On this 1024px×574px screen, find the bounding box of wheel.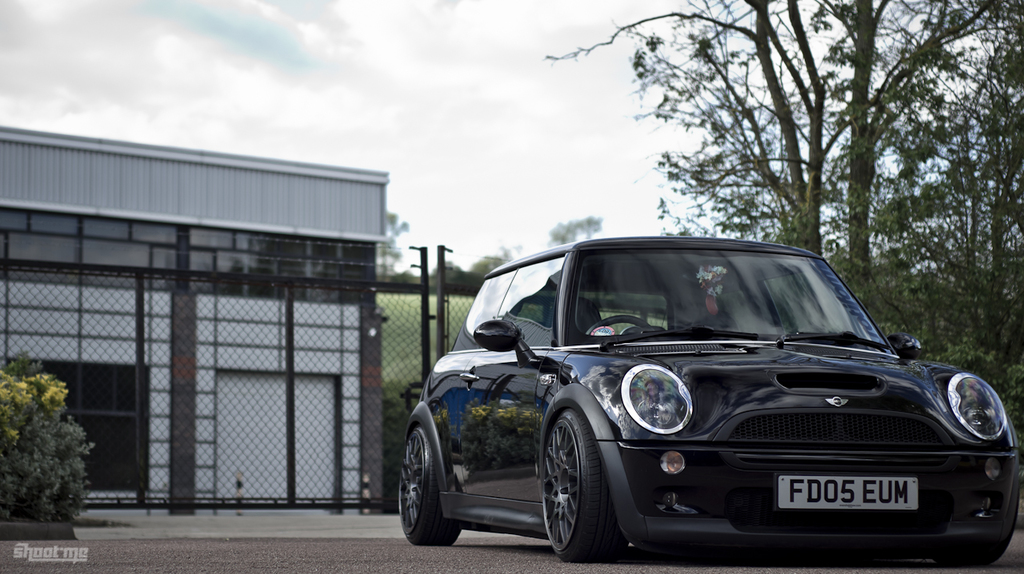
Bounding box: locate(935, 475, 1020, 570).
